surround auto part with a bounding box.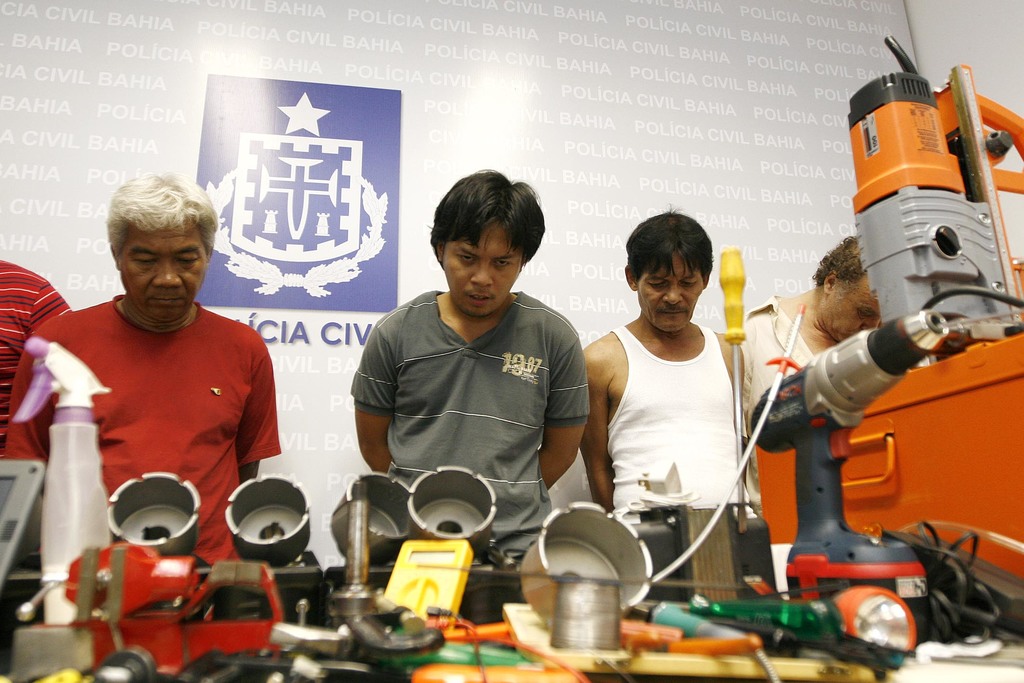
<box>107,470,205,559</box>.
